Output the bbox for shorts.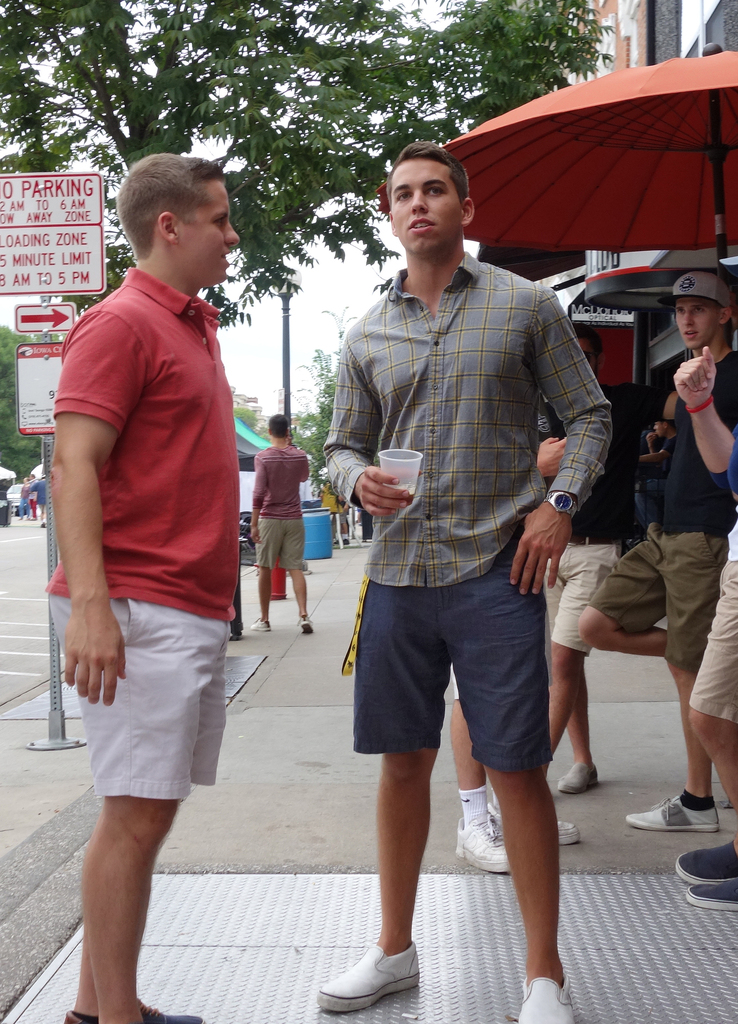
(left=547, top=539, right=622, bottom=660).
